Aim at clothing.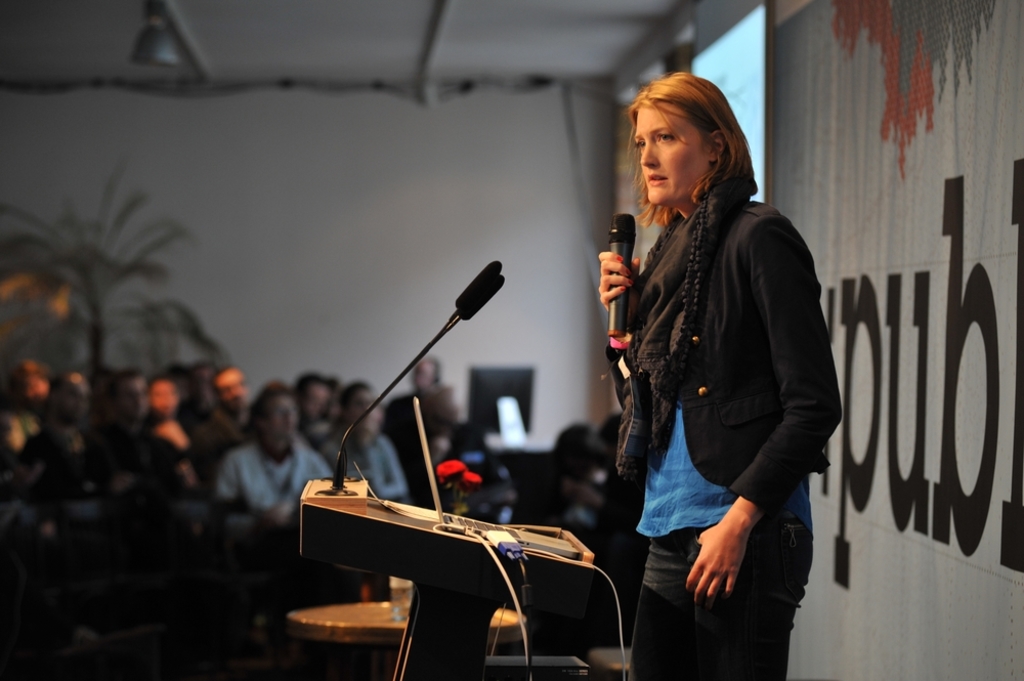
Aimed at bbox=[319, 432, 416, 501].
